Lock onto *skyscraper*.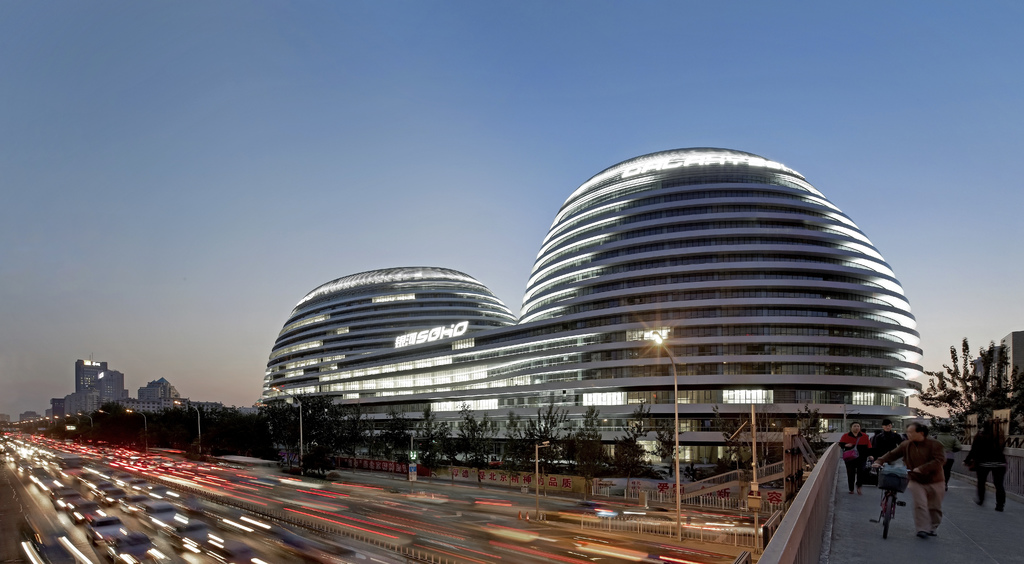
Locked: (left=324, top=152, right=916, bottom=476).
